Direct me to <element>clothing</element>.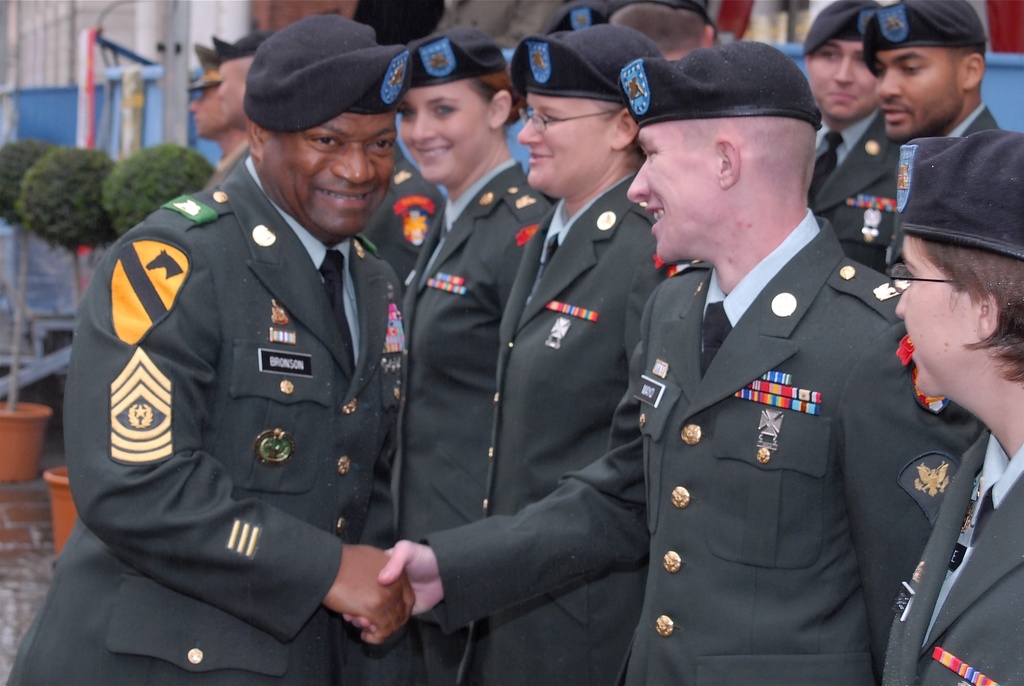
Direction: [460,179,685,685].
